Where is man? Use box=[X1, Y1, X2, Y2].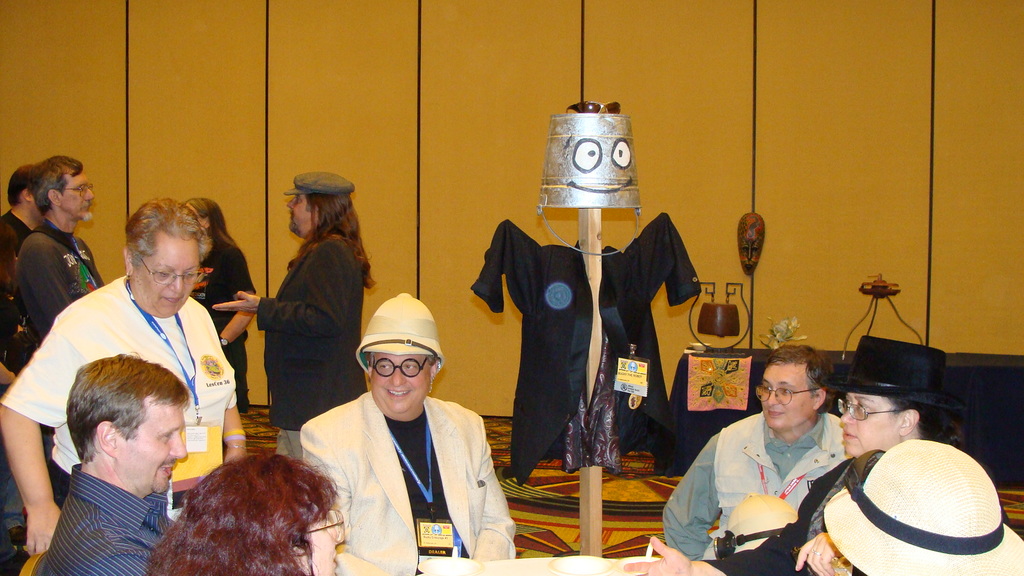
box=[211, 172, 376, 456].
